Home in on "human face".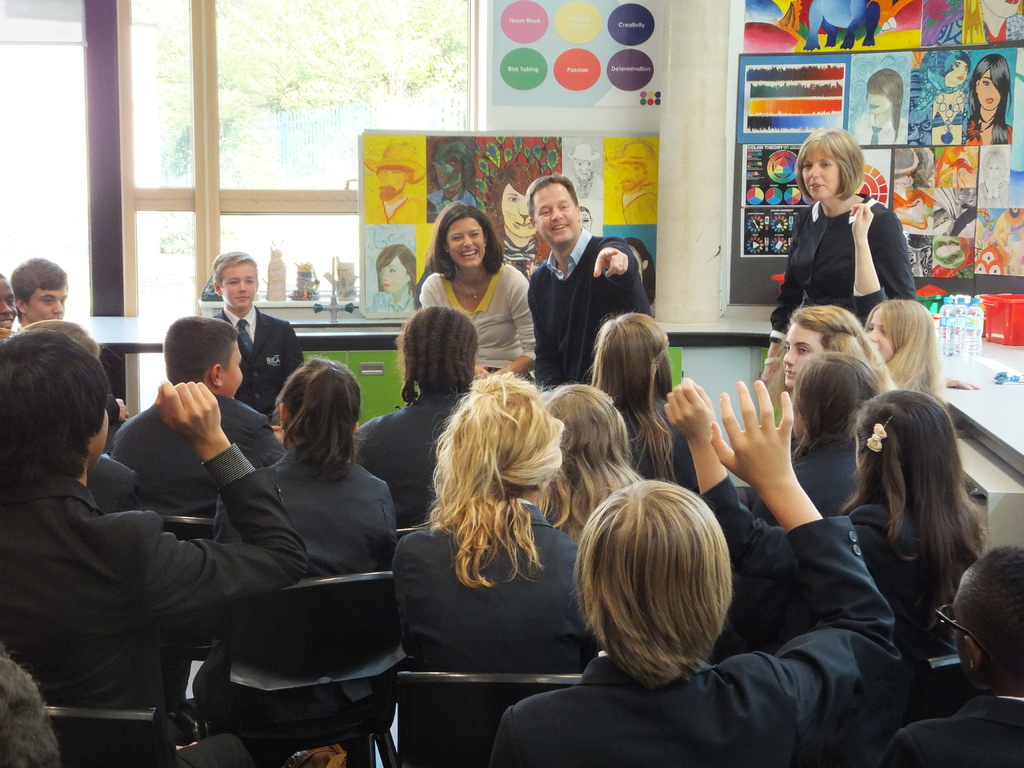
Homed in at rect(374, 168, 411, 204).
